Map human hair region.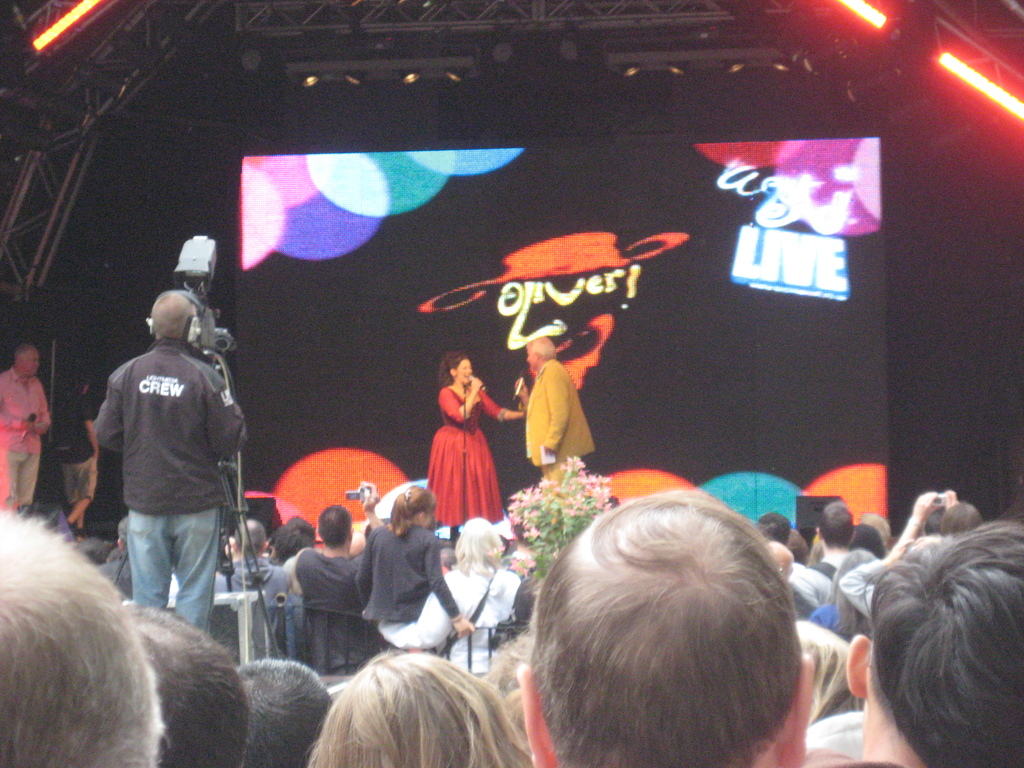
Mapped to <region>391, 483, 438, 532</region>.
